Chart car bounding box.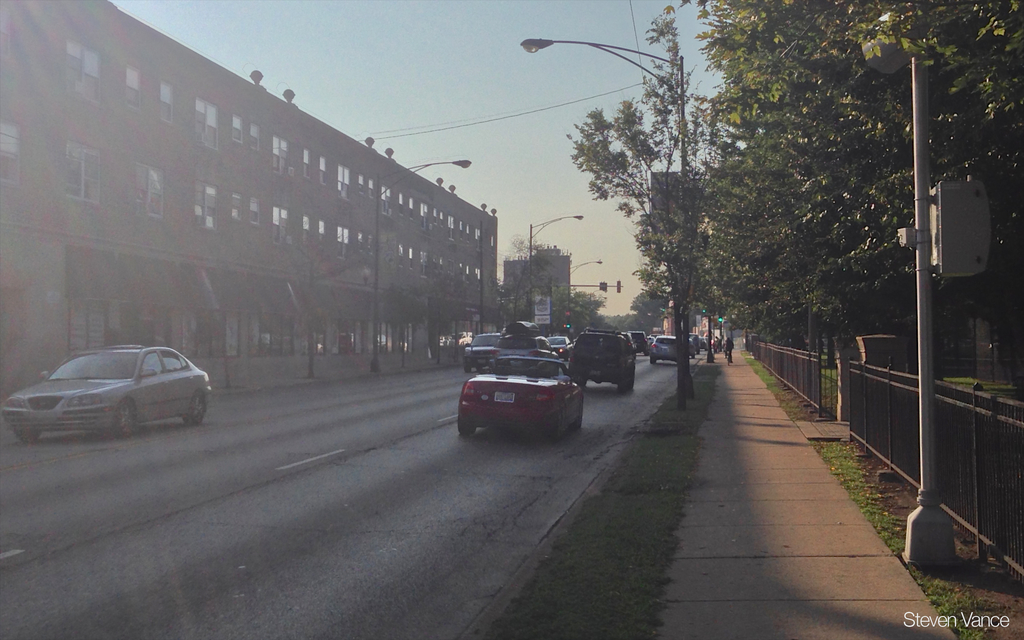
Charted: crop(458, 355, 581, 441).
